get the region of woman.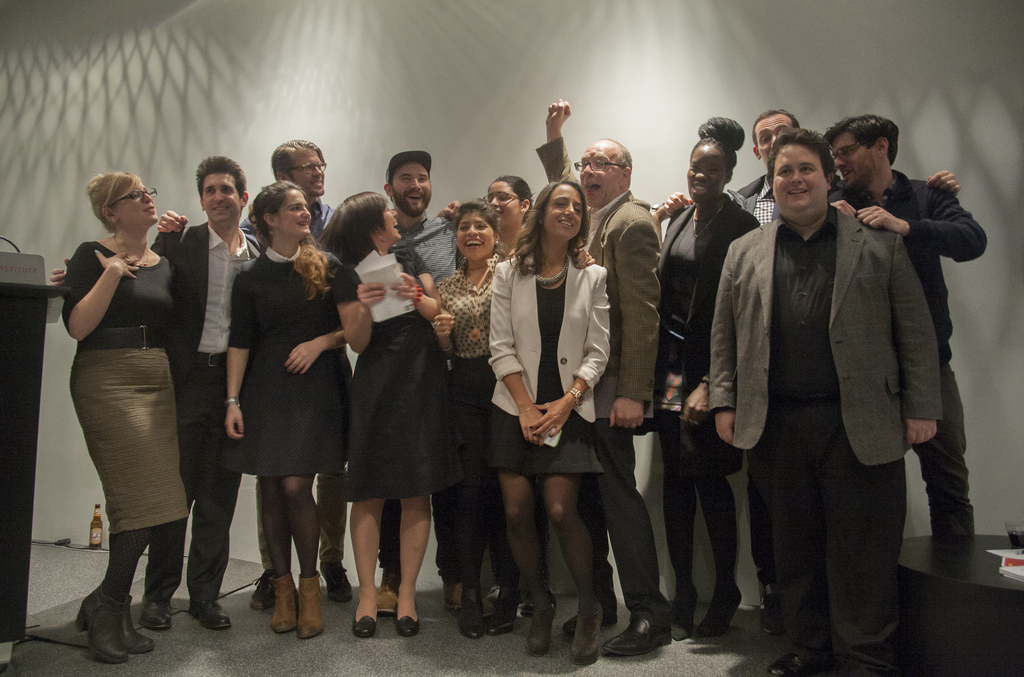
bbox(657, 114, 765, 642).
